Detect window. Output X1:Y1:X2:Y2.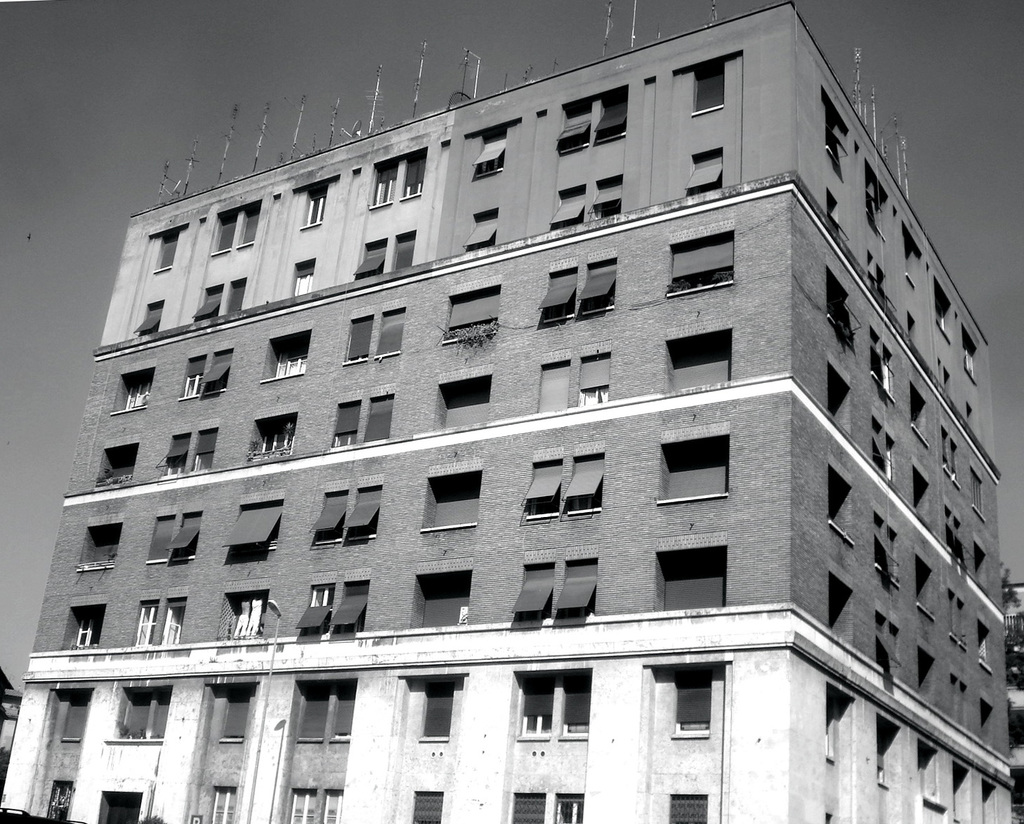
199:426:220:471.
